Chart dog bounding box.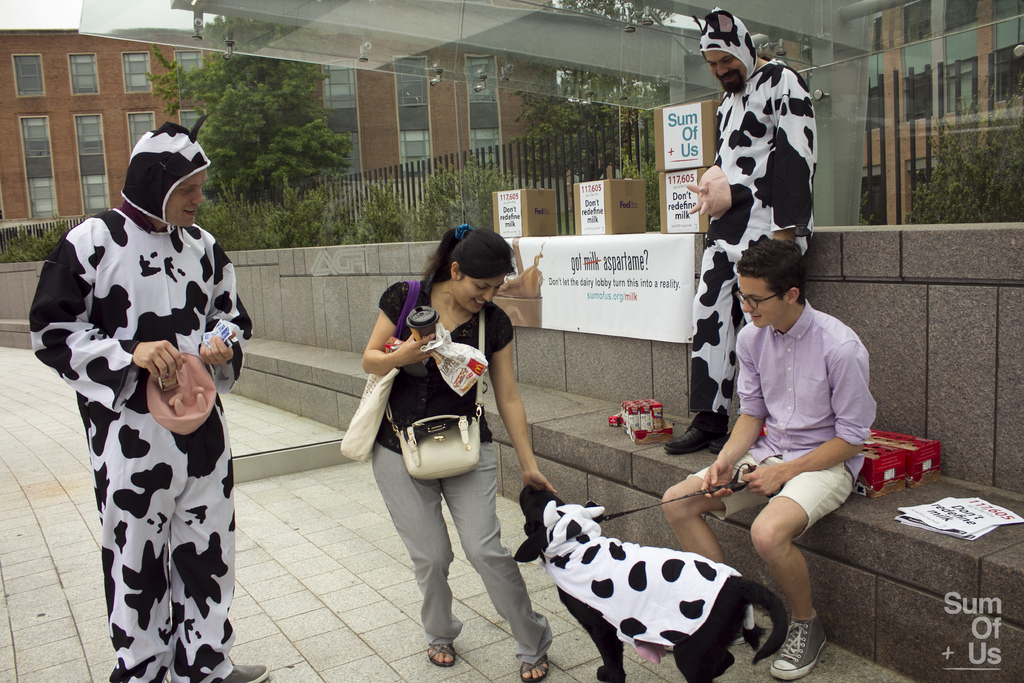
Charted: [left=513, top=483, right=791, bottom=682].
